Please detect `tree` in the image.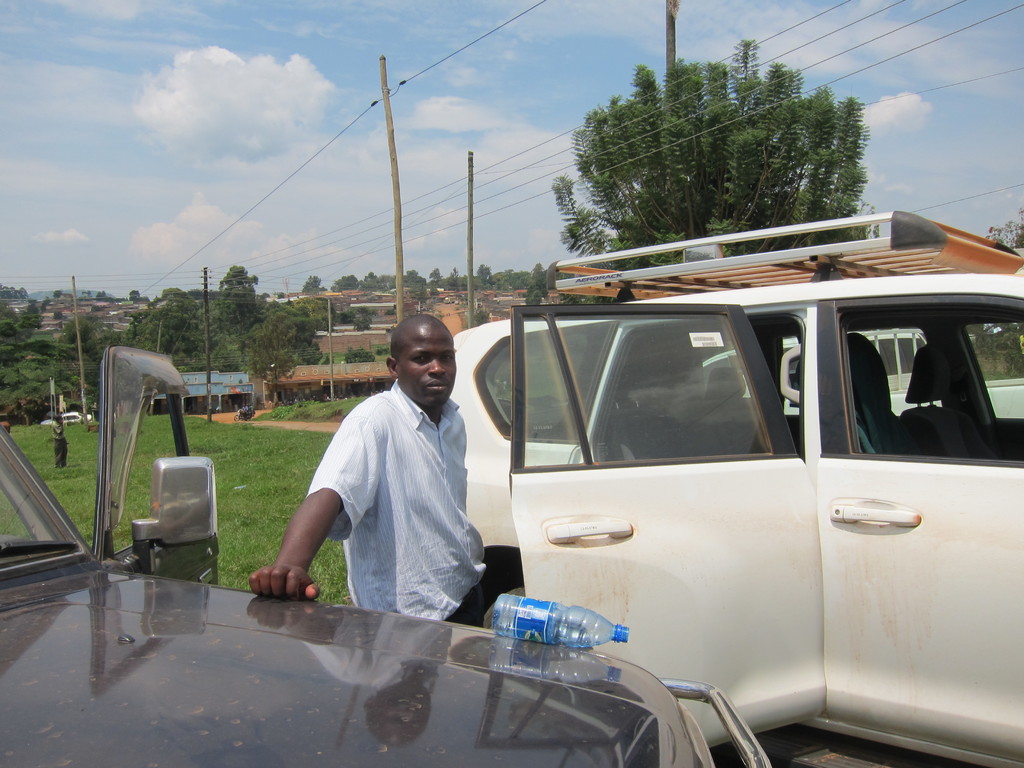
bbox=[259, 292, 270, 303].
